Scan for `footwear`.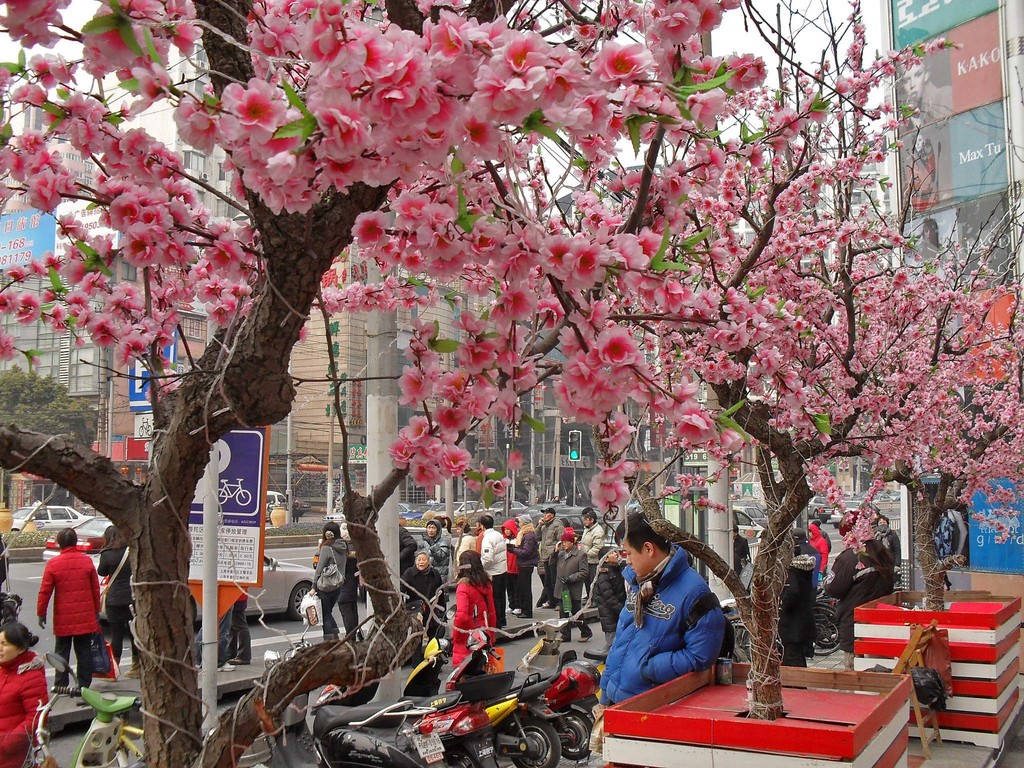
Scan result: 505,604,513,613.
